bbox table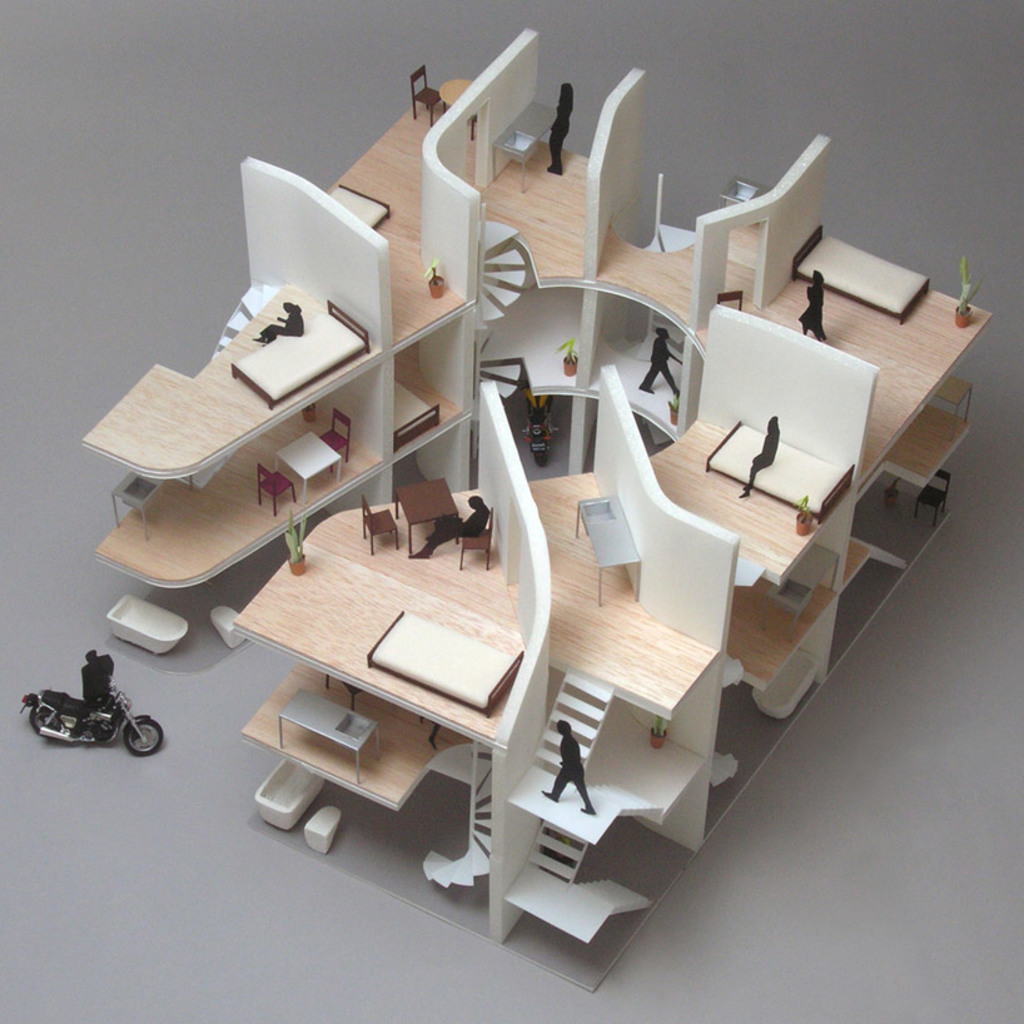
[393, 478, 459, 552]
